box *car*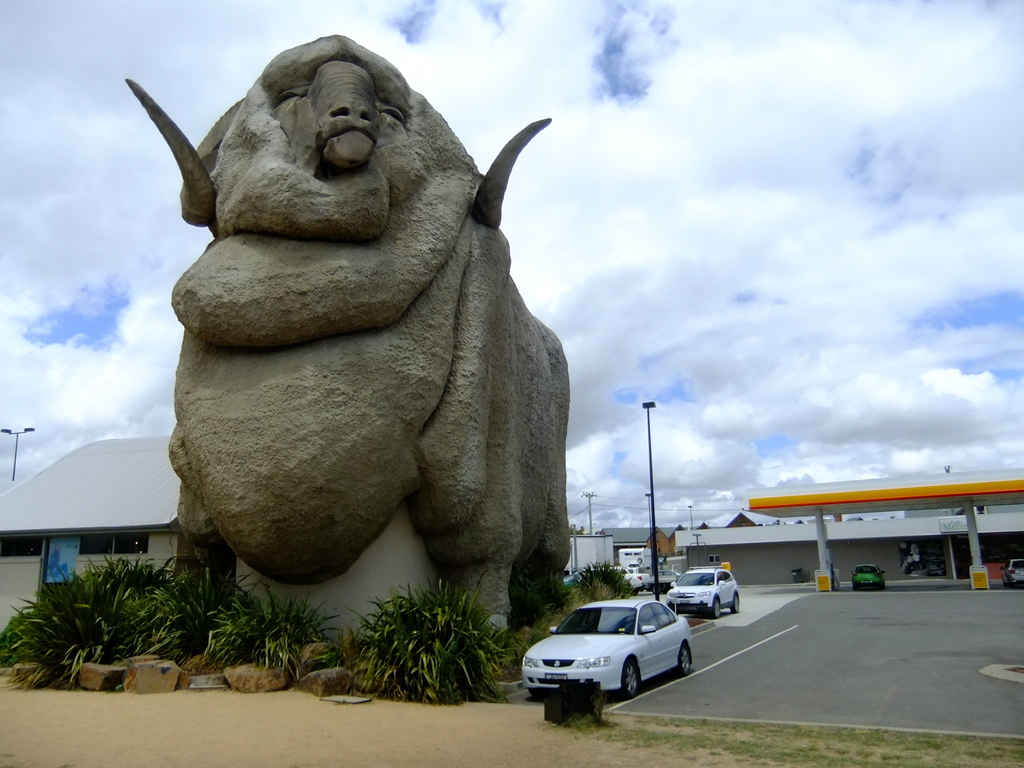
852,563,887,588
